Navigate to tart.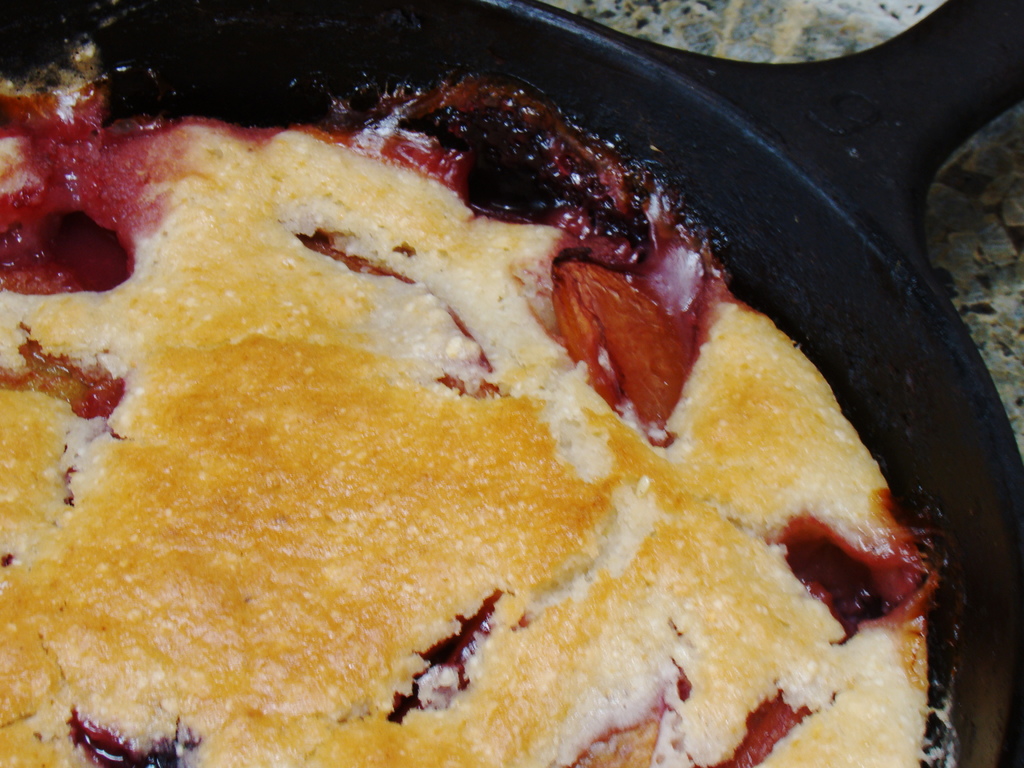
Navigation target: x1=0 y1=7 x2=1001 y2=767.
